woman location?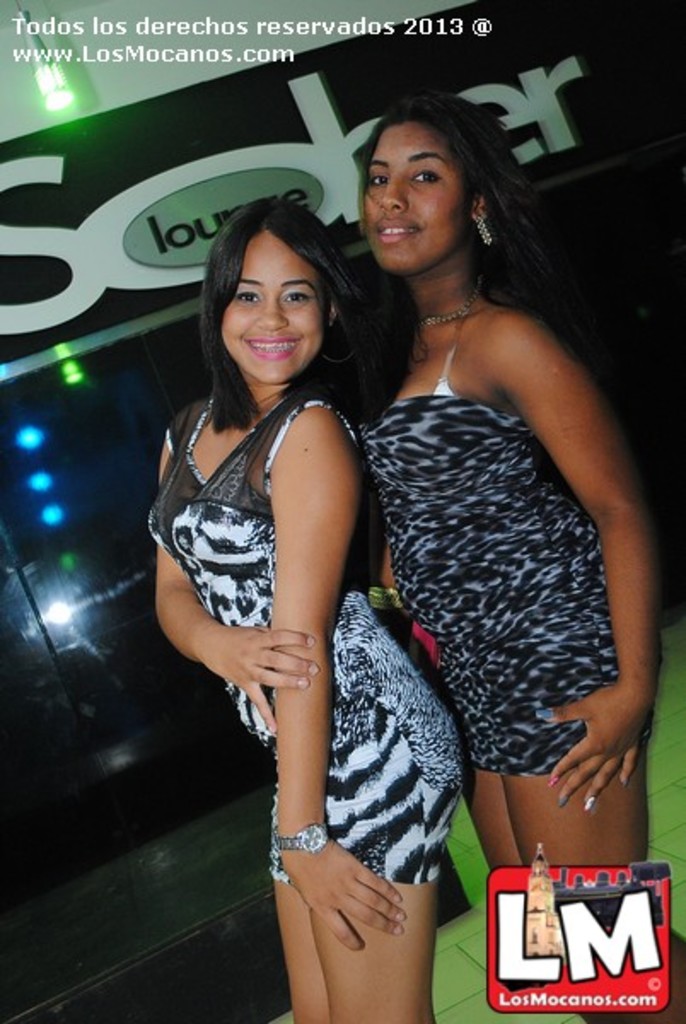
select_region(353, 96, 684, 1022)
